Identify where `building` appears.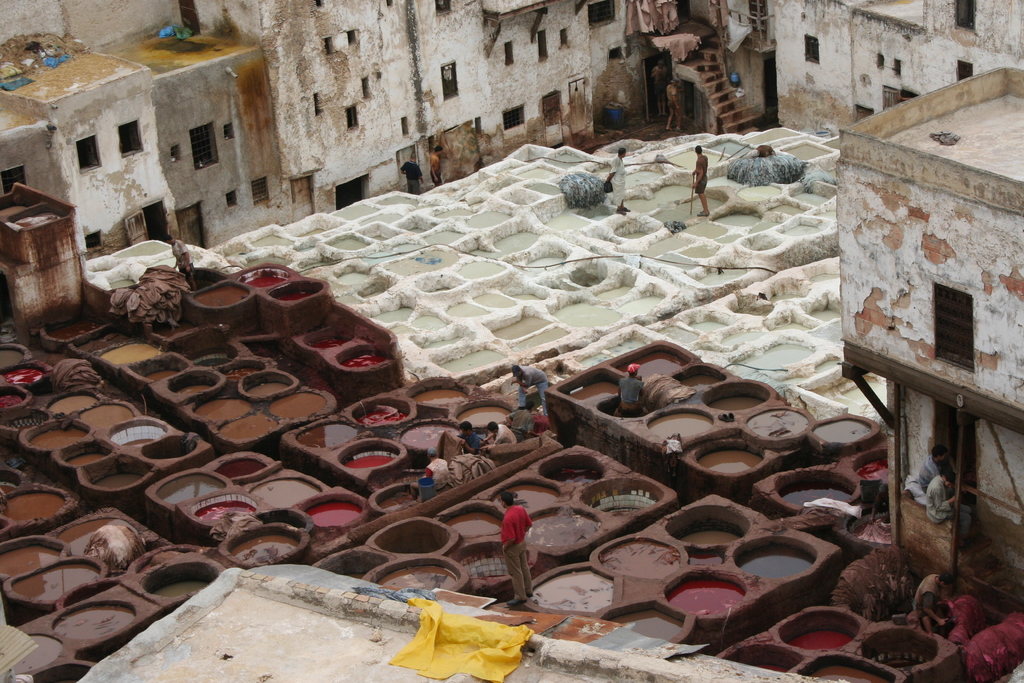
Appears at 842,67,1023,611.
